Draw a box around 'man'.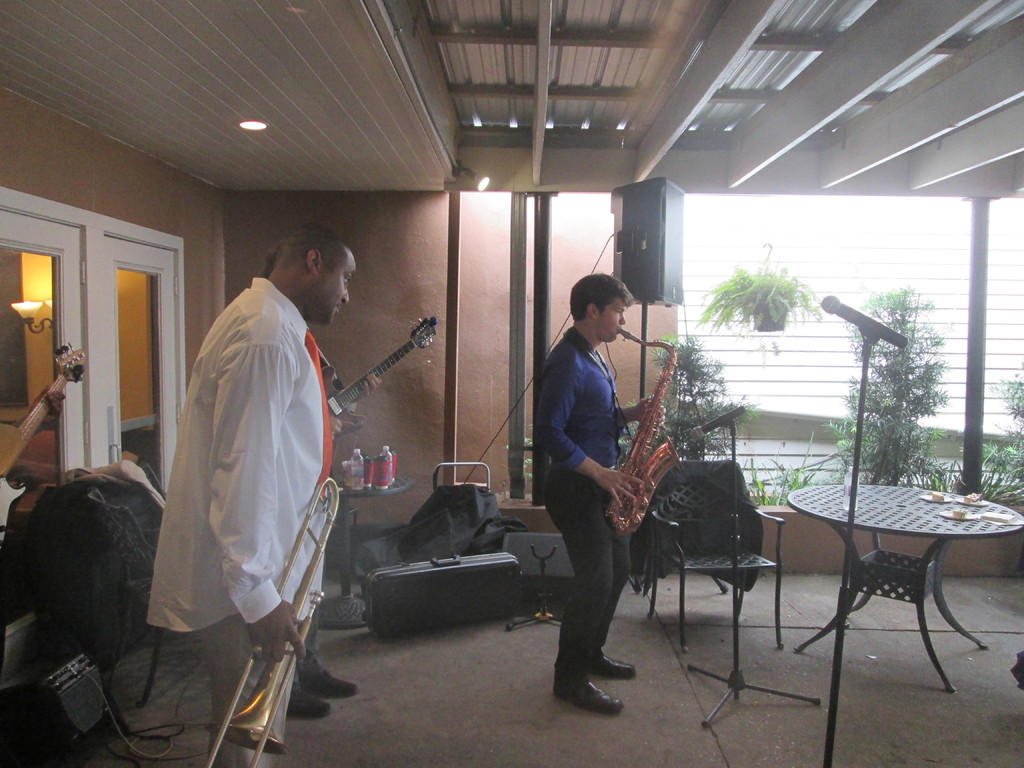
x1=13, y1=381, x2=67, y2=427.
